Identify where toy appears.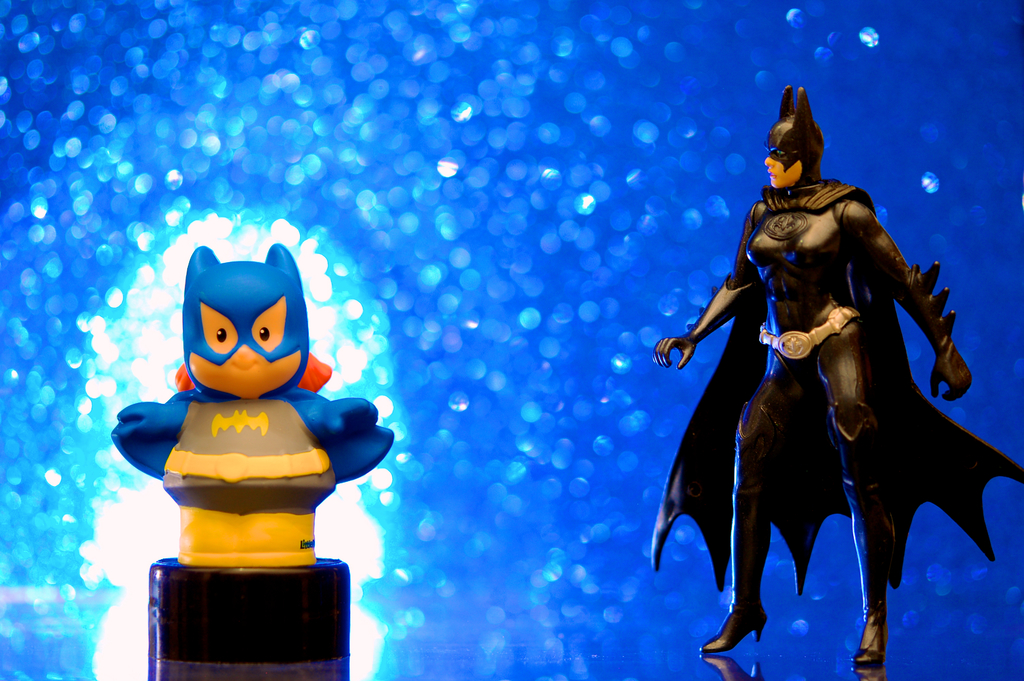
Appears at box(646, 84, 1023, 671).
